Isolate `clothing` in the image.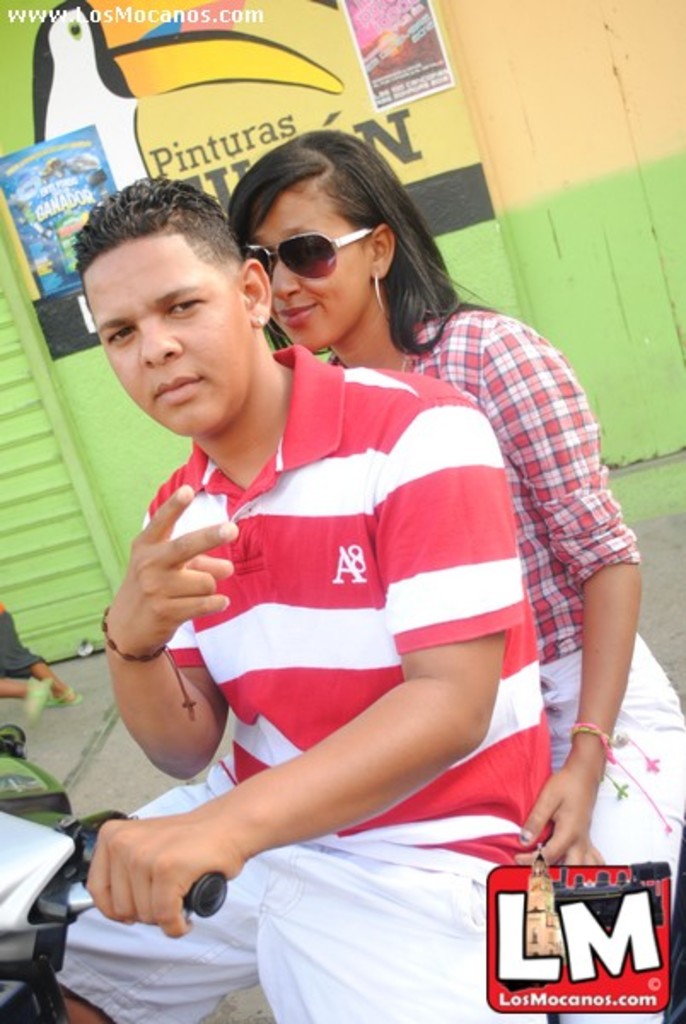
Isolated region: {"left": 391, "top": 304, "right": 684, "bottom": 939}.
